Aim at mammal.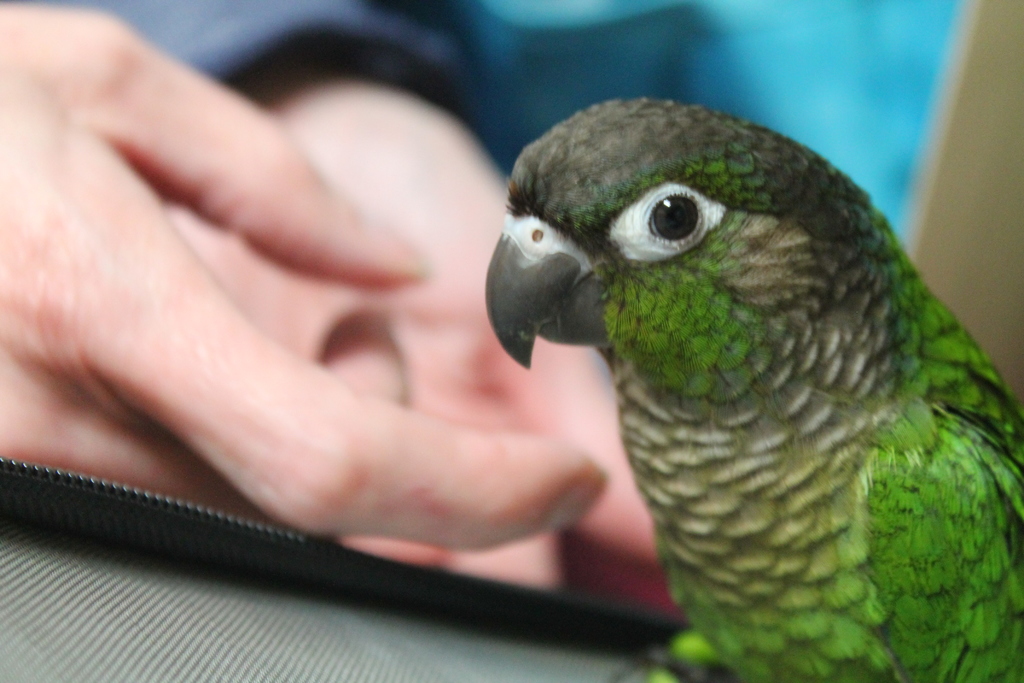
Aimed at l=502, t=92, r=1023, b=682.
